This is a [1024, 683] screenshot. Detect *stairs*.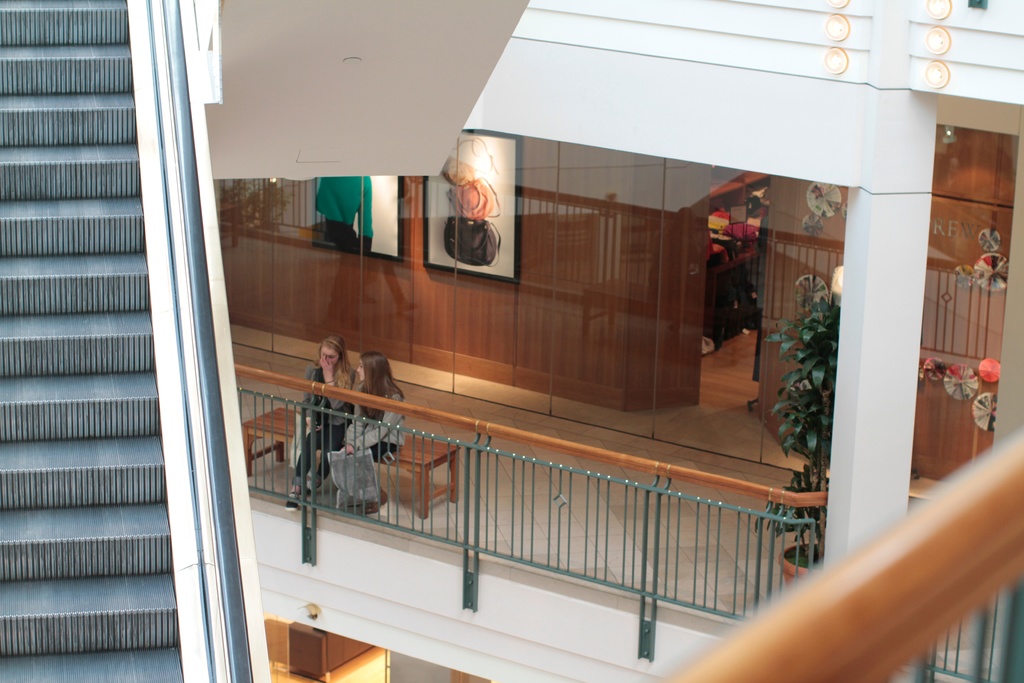
select_region(1, 0, 186, 682).
